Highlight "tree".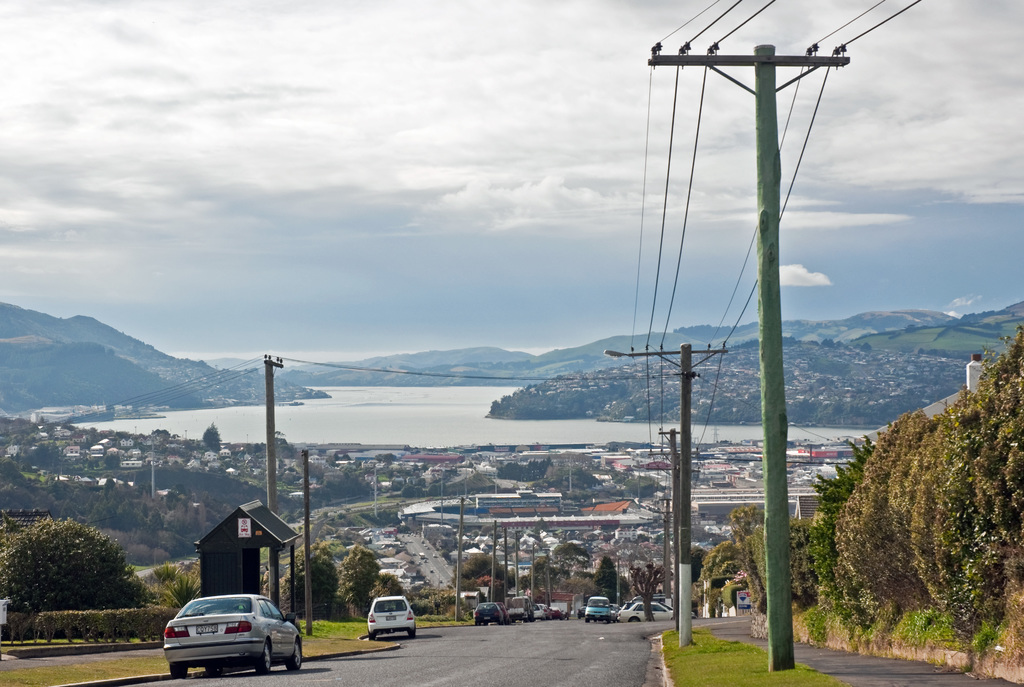
Highlighted region: [438,486,444,495].
